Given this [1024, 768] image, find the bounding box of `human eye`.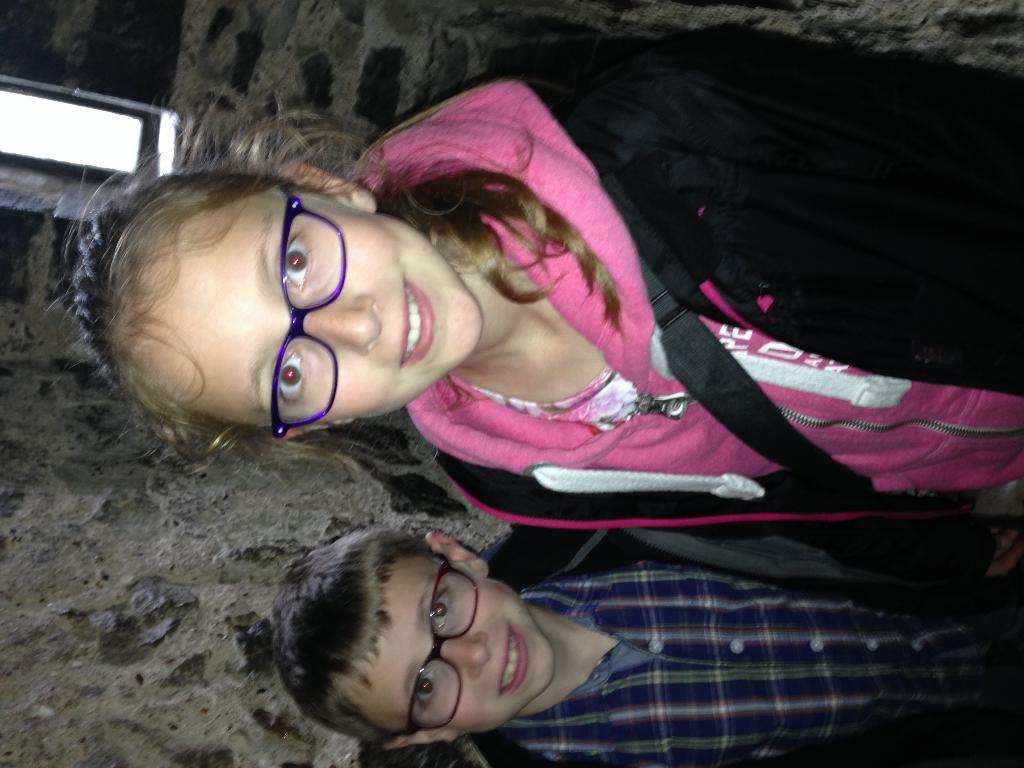
x1=428 y1=587 x2=454 y2=634.
